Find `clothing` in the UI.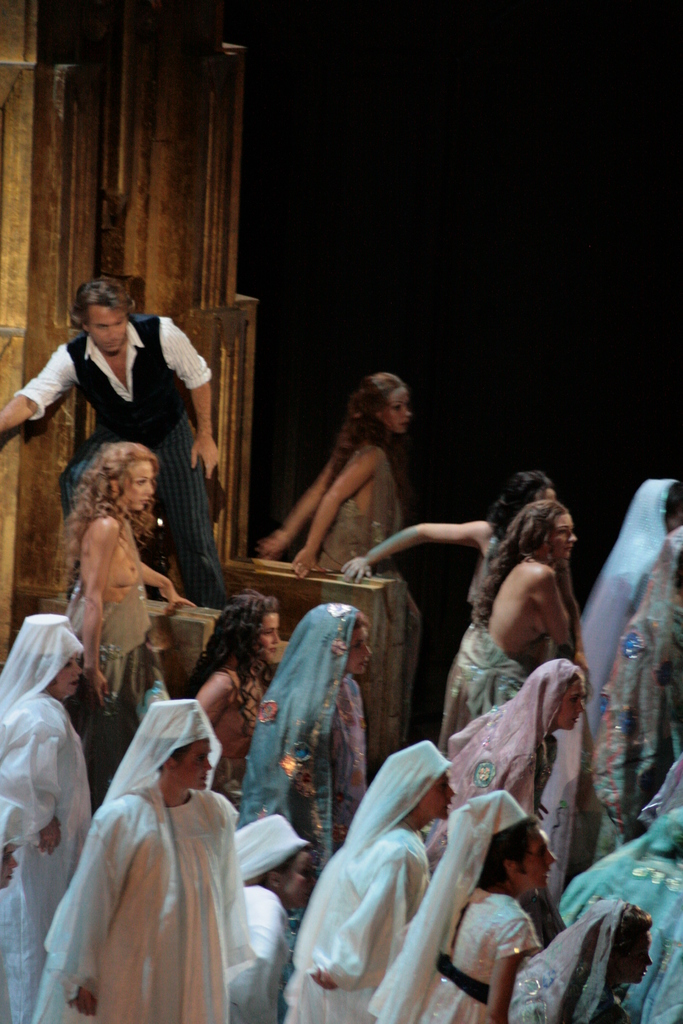
UI element at l=238, t=603, r=368, b=870.
